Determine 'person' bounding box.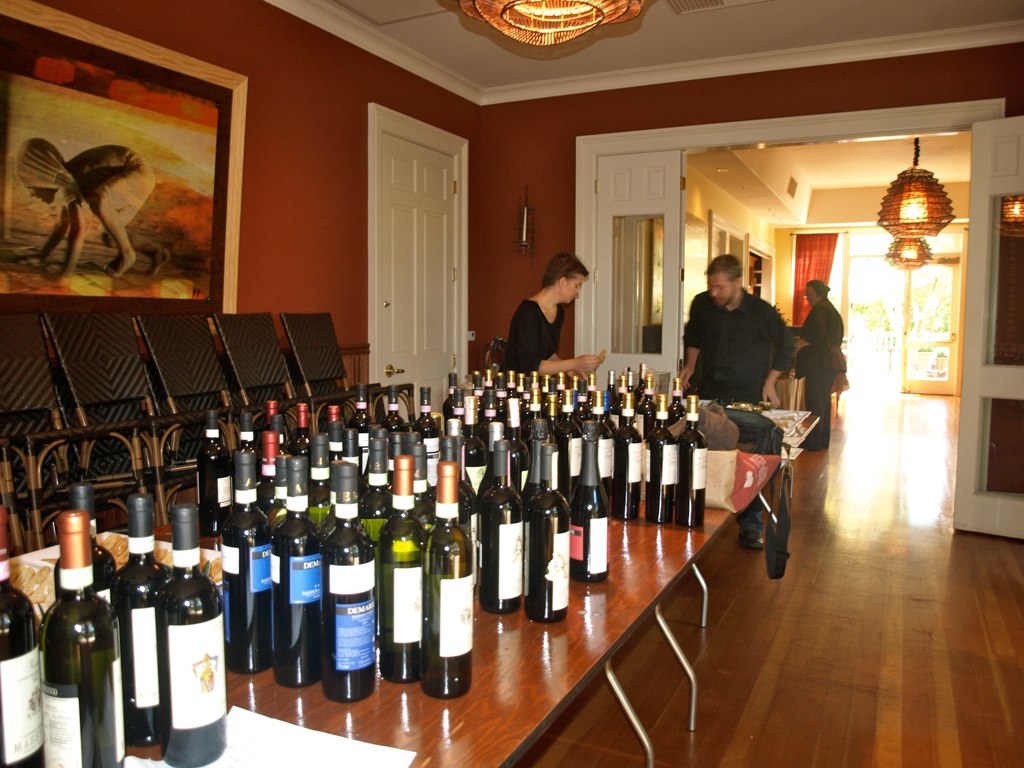
Determined: 501, 246, 590, 380.
